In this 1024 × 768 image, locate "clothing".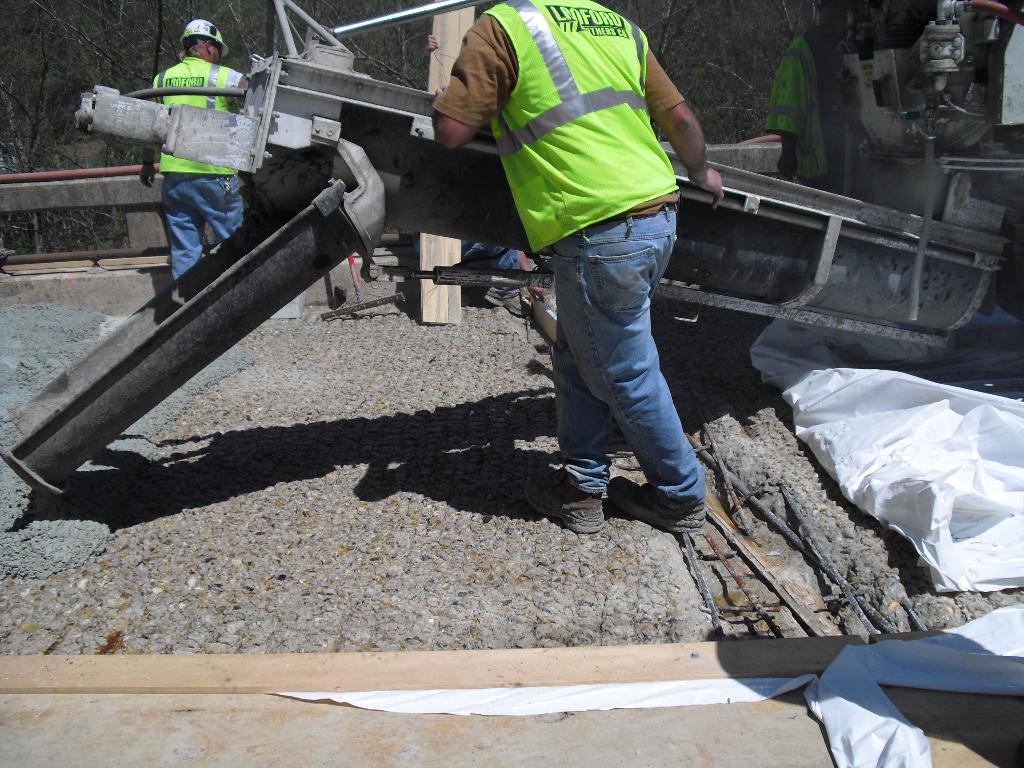
Bounding box: 427/0/701/513.
